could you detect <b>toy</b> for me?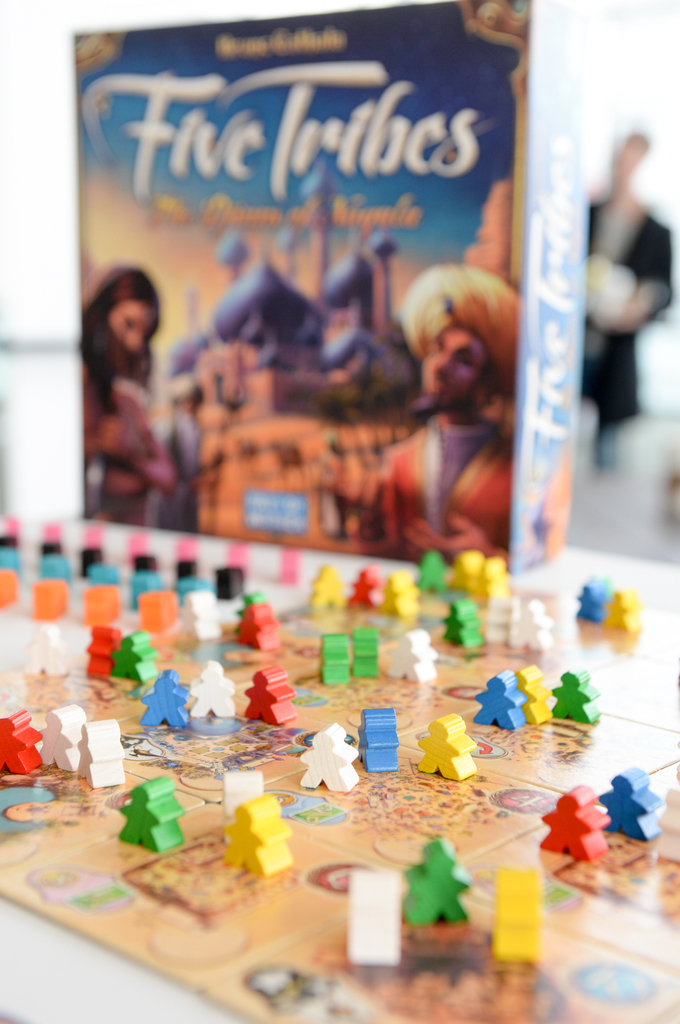
Detection result: 578/579/611/622.
